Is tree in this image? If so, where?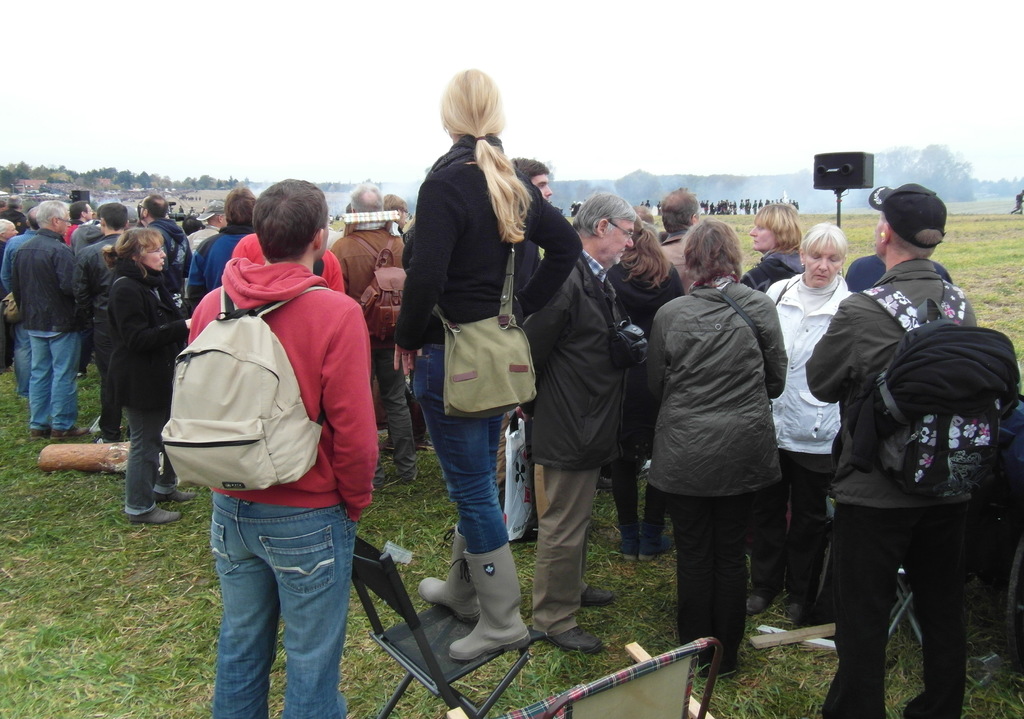
Yes, at [244, 176, 253, 188].
